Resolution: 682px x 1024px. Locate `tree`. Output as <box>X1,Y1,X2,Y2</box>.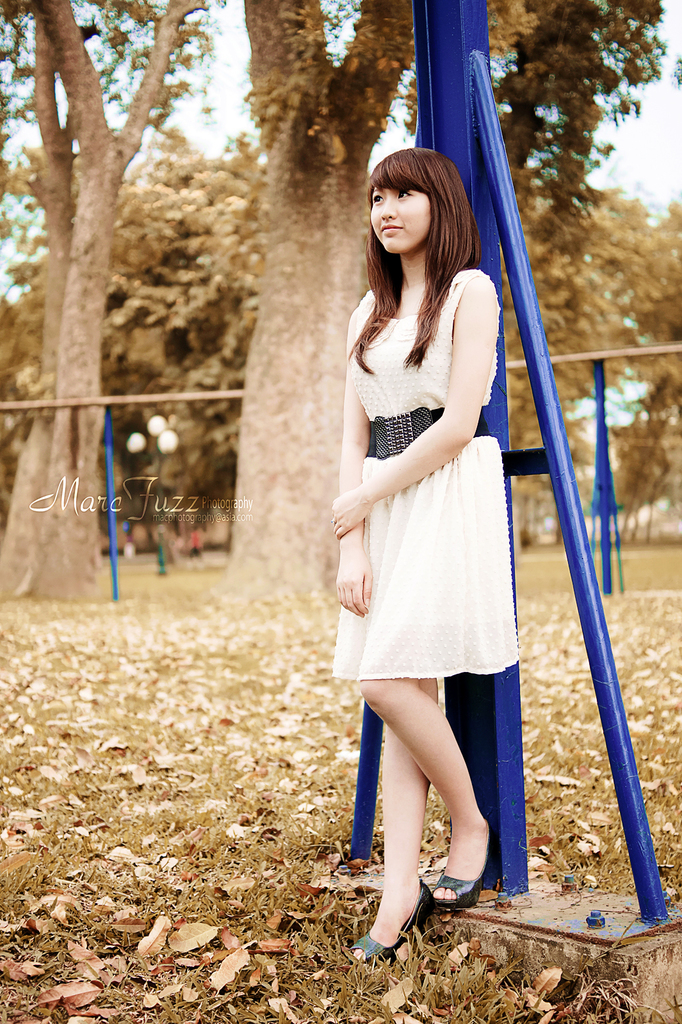
<box>0,0,239,606</box>.
